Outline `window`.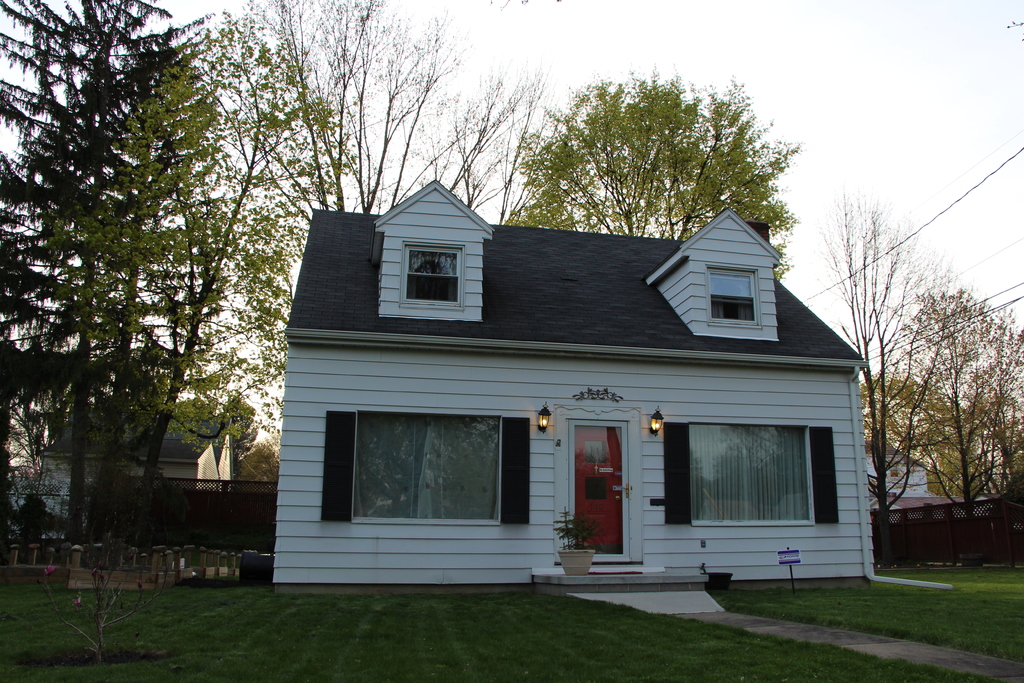
Outline: (left=155, top=463, right=164, bottom=476).
